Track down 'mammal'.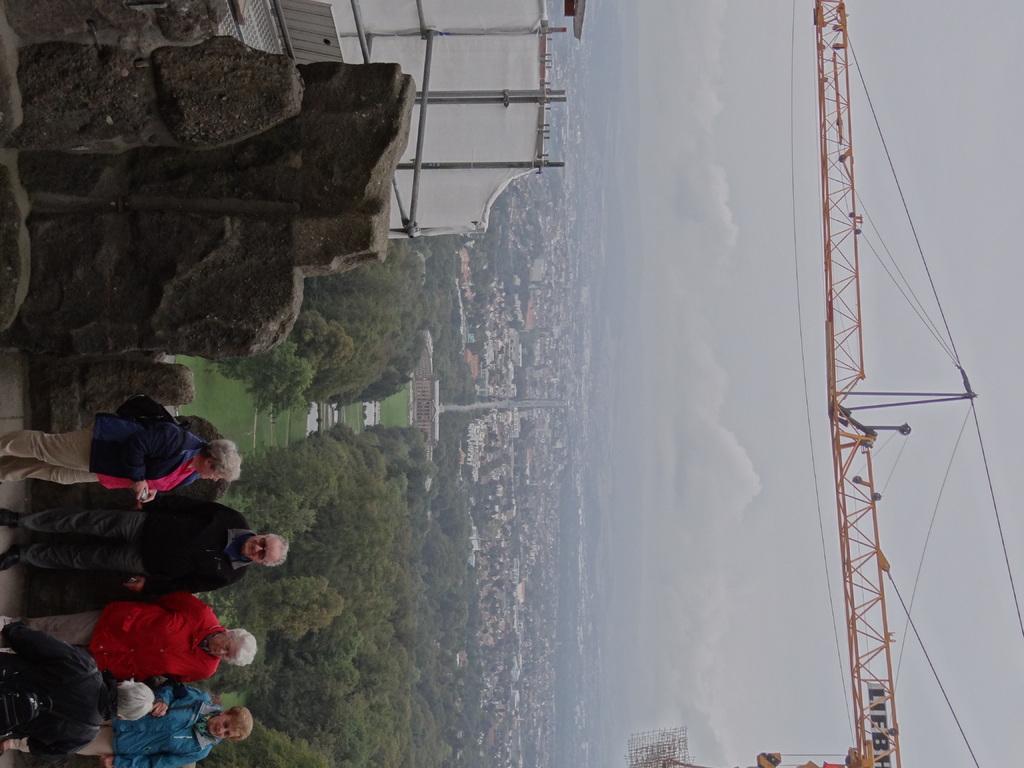
Tracked to [x1=0, y1=498, x2=290, y2=598].
